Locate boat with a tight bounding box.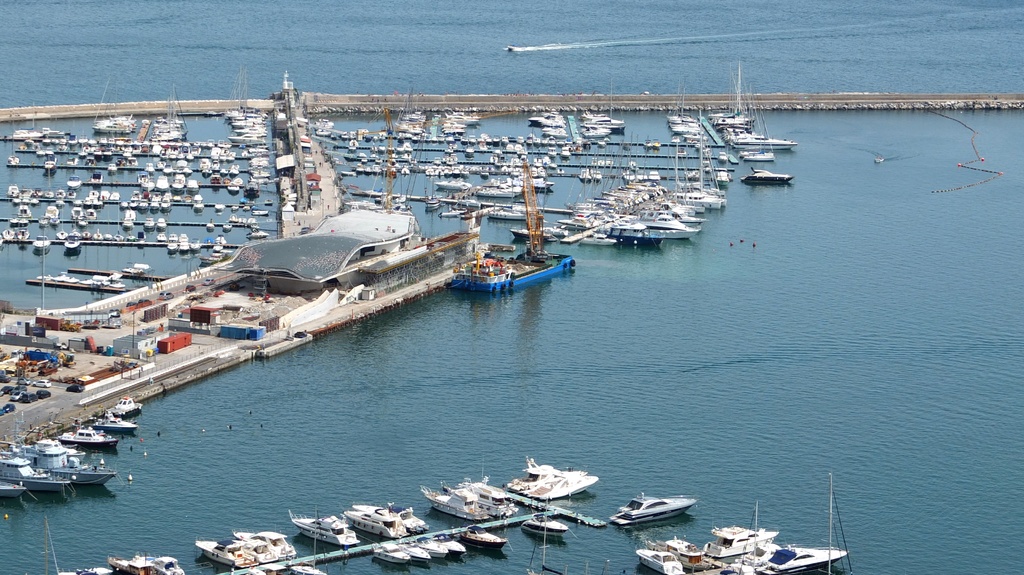
[444,167,449,176].
